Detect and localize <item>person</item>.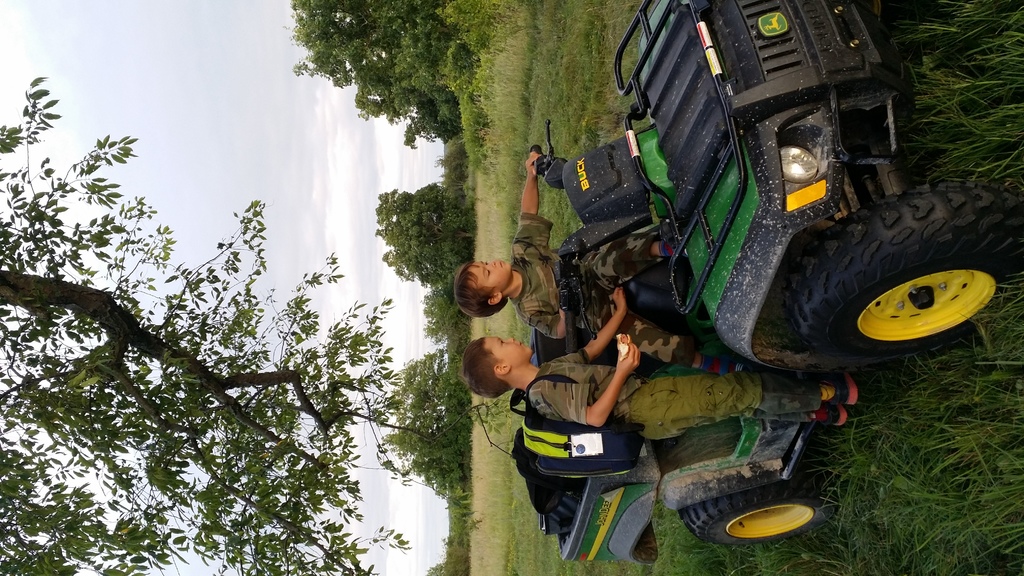
Localized at box=[463, 288, 868, 438].
